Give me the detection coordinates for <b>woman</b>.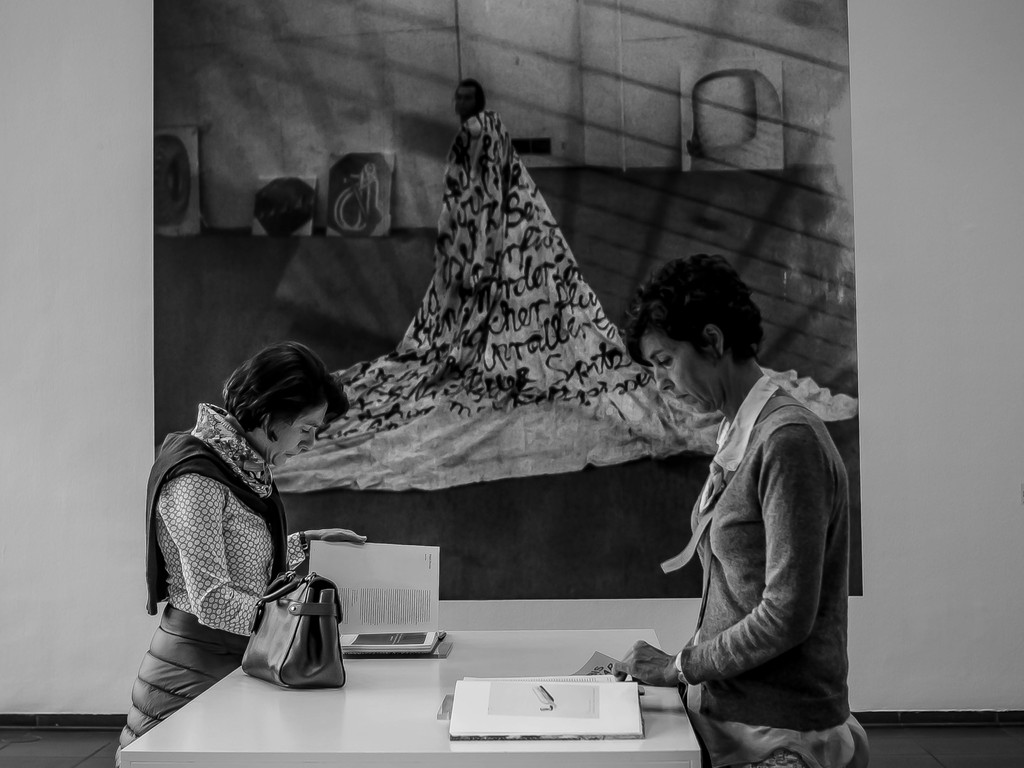
detection(137, 310, 362, 721).
